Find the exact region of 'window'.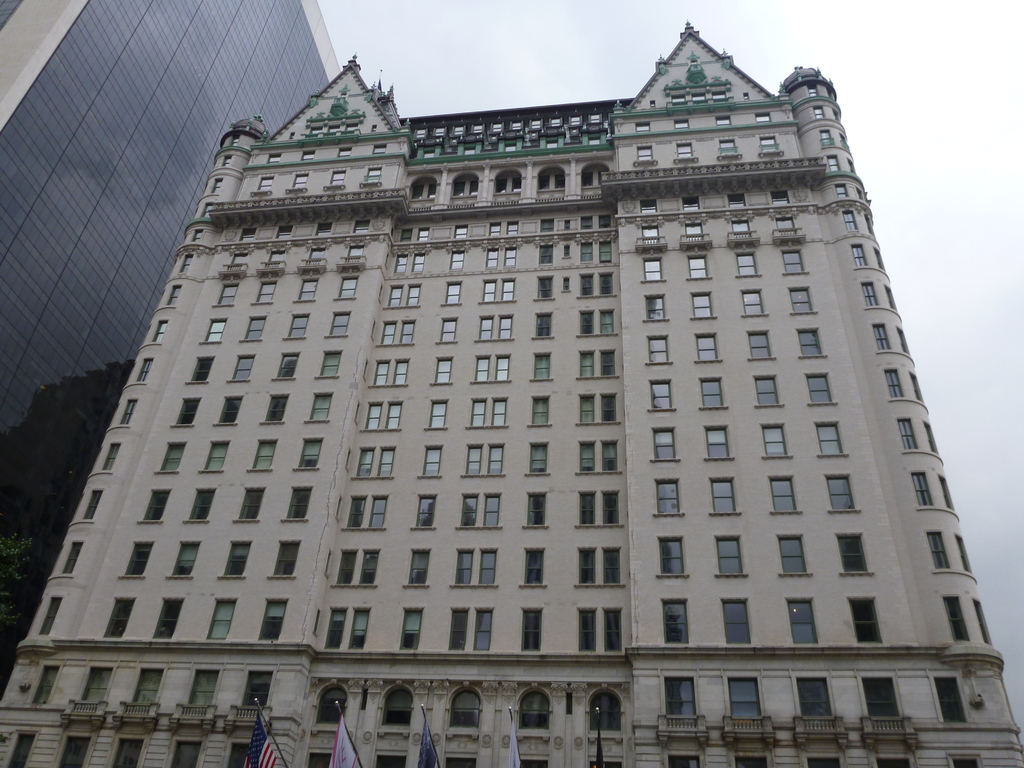
Exact region: (left=414, top=128, right=426, bottom=140).
